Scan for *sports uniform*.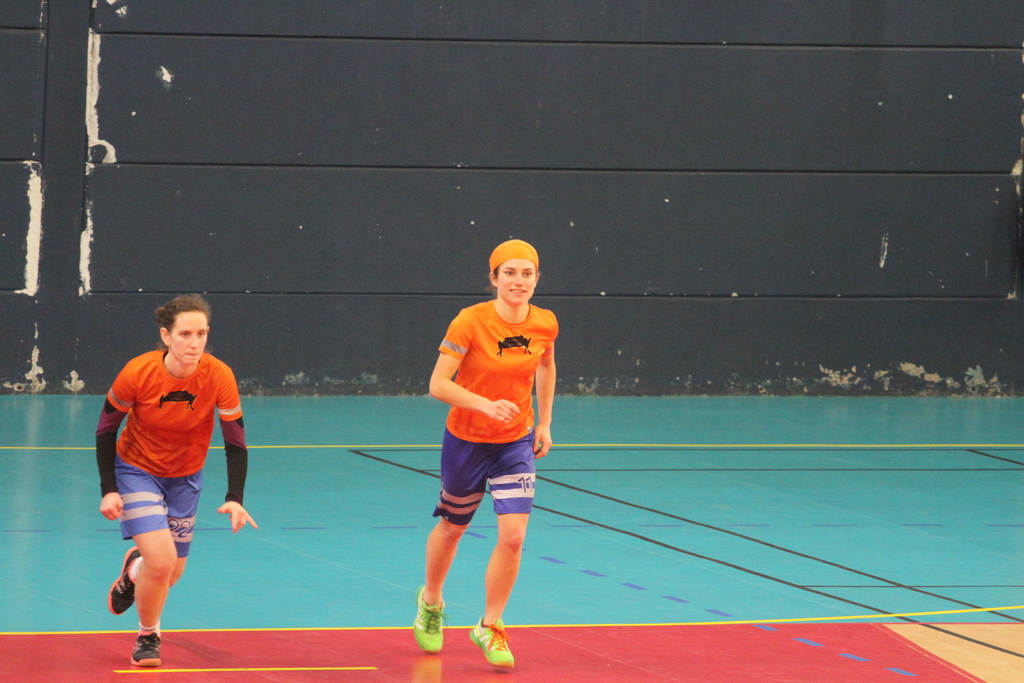
Scan result: <bbox>406, 258, 556, 645</bbox>.
